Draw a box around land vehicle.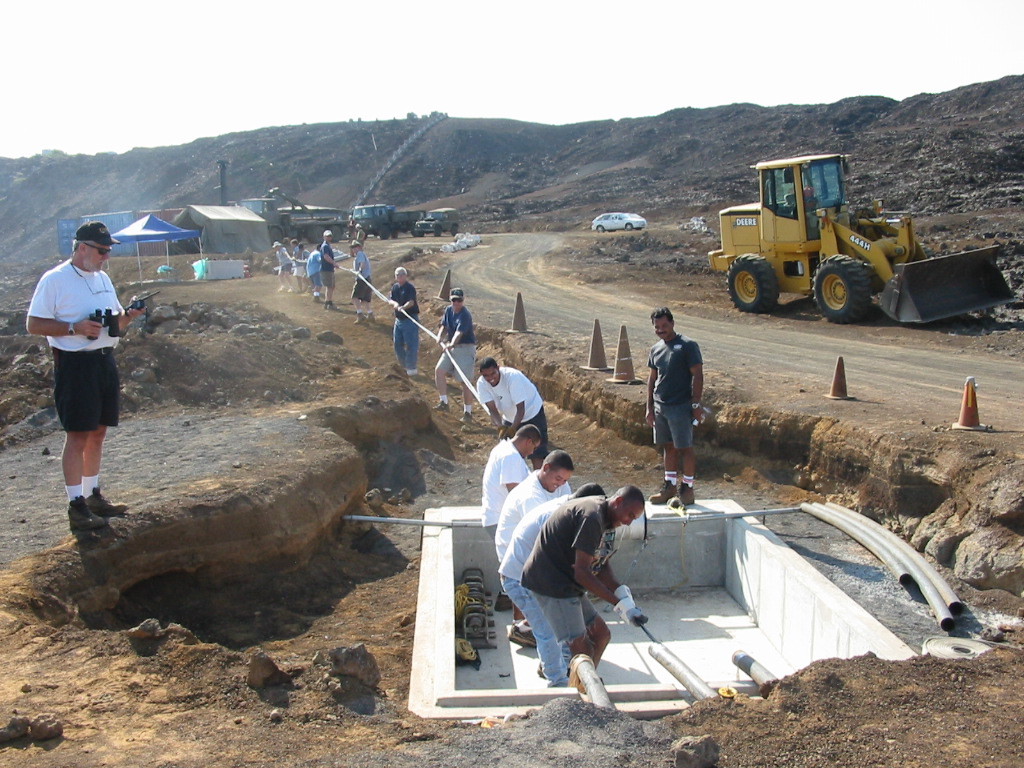
[416, 209, 461, 237].
